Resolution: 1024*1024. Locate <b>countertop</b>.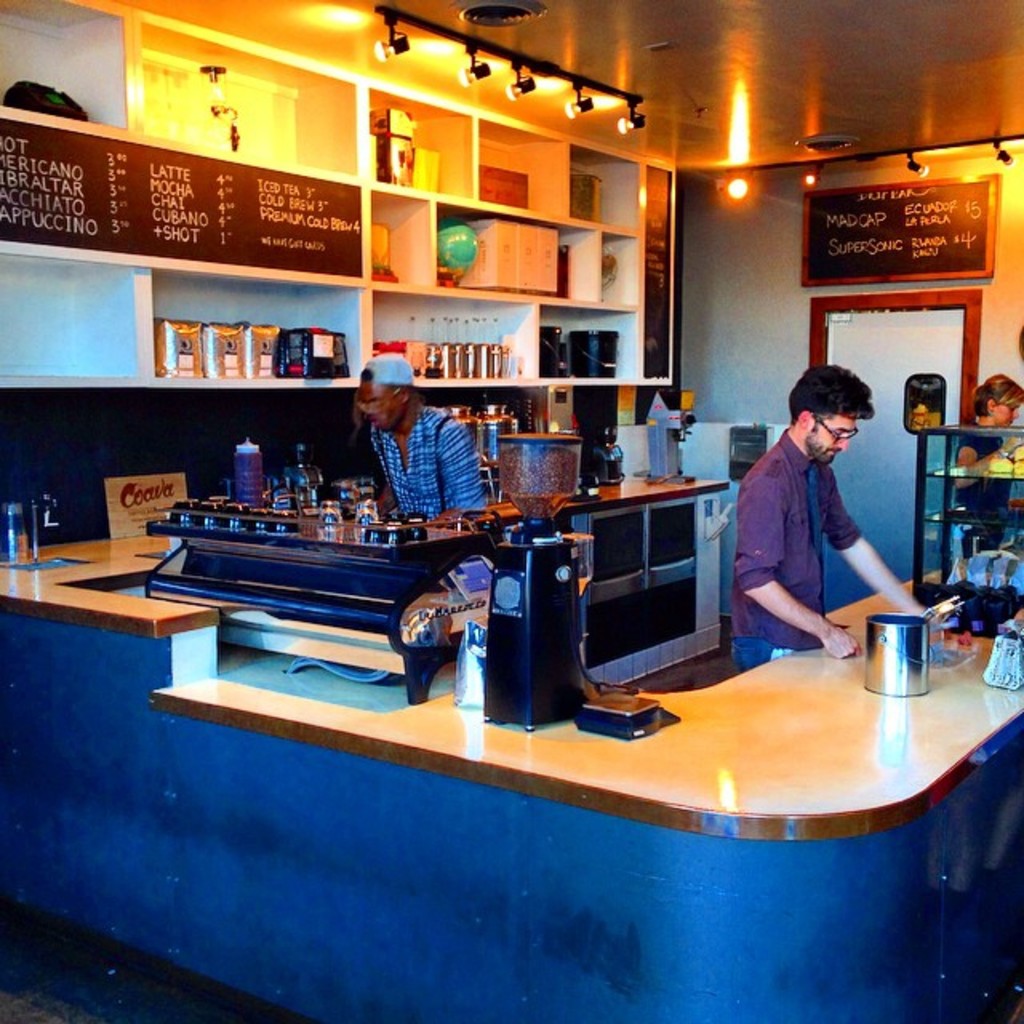
(x1=0, y1=531, x2=1022, y2=843).
